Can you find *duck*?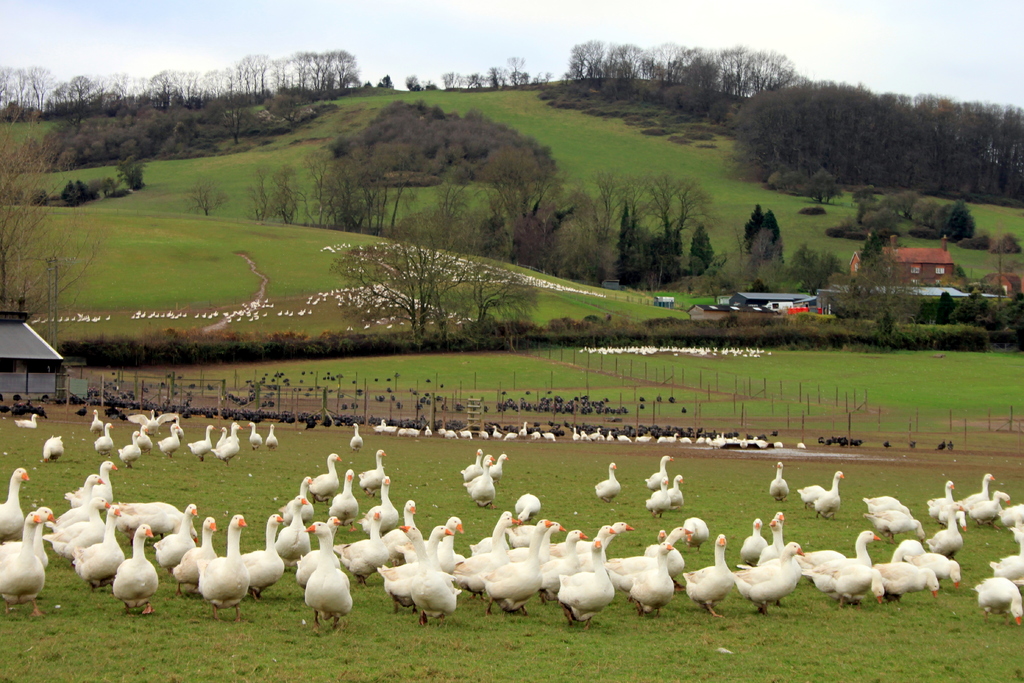
Yes, bounding box: pyautogui.locateOnScreen(264, 424, 279, 451).
